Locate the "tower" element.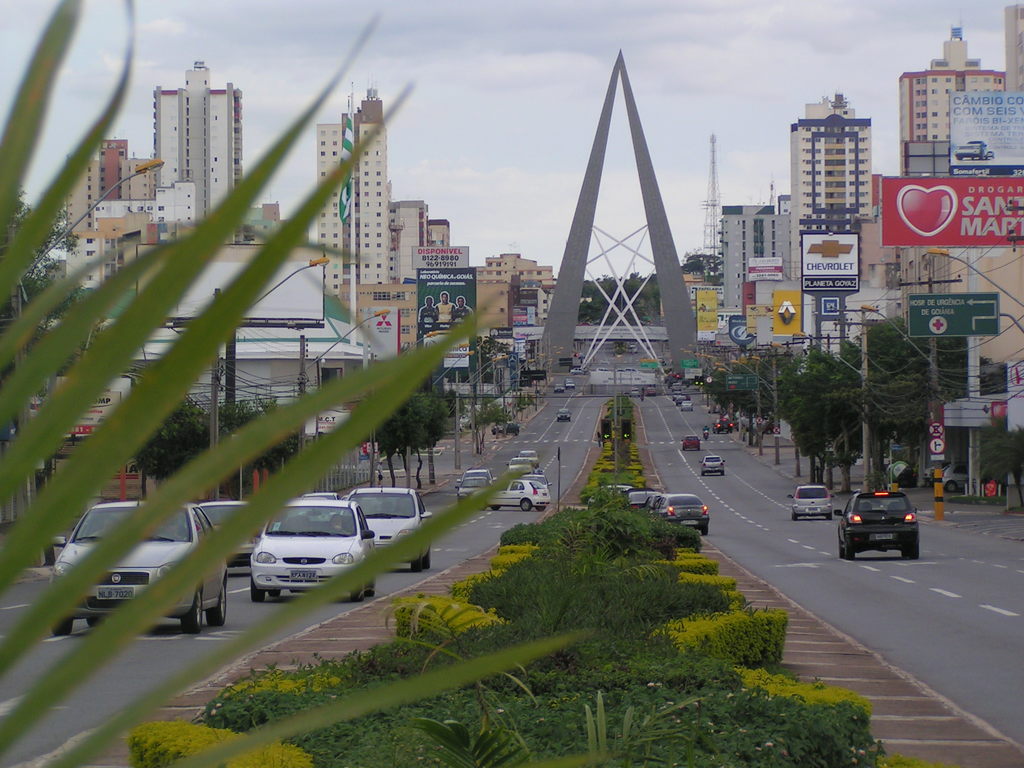
Element bbox: region(147, 53, 252, 246).
